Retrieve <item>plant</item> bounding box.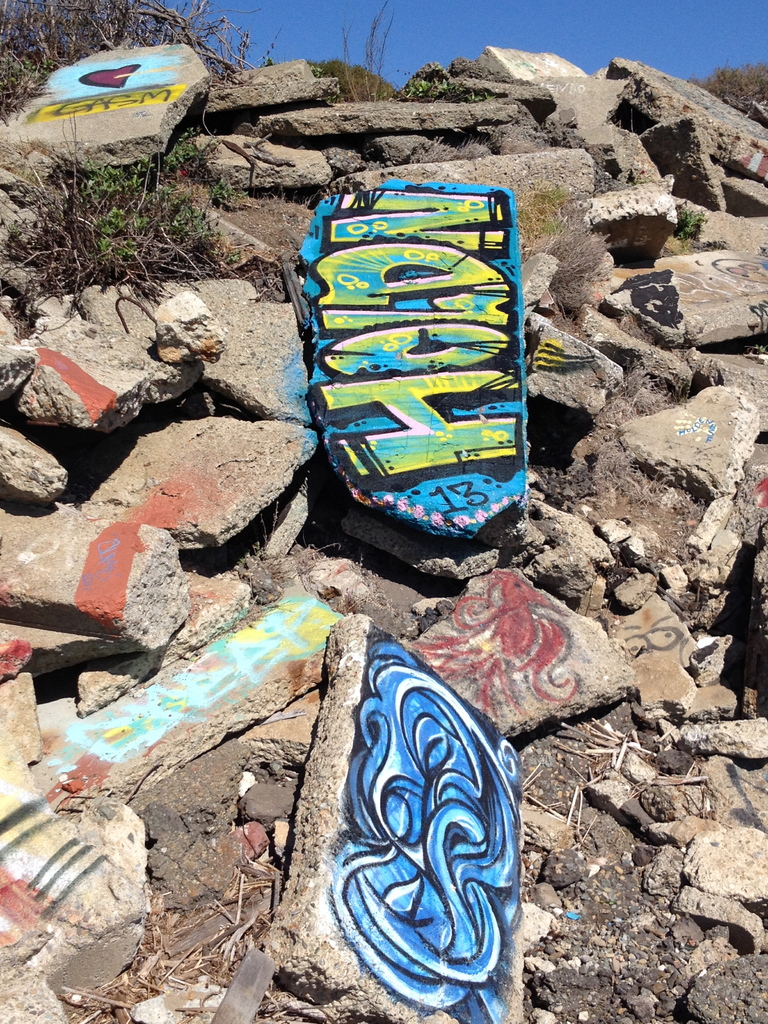
Bounding box: (317, 0, 416, 166).
